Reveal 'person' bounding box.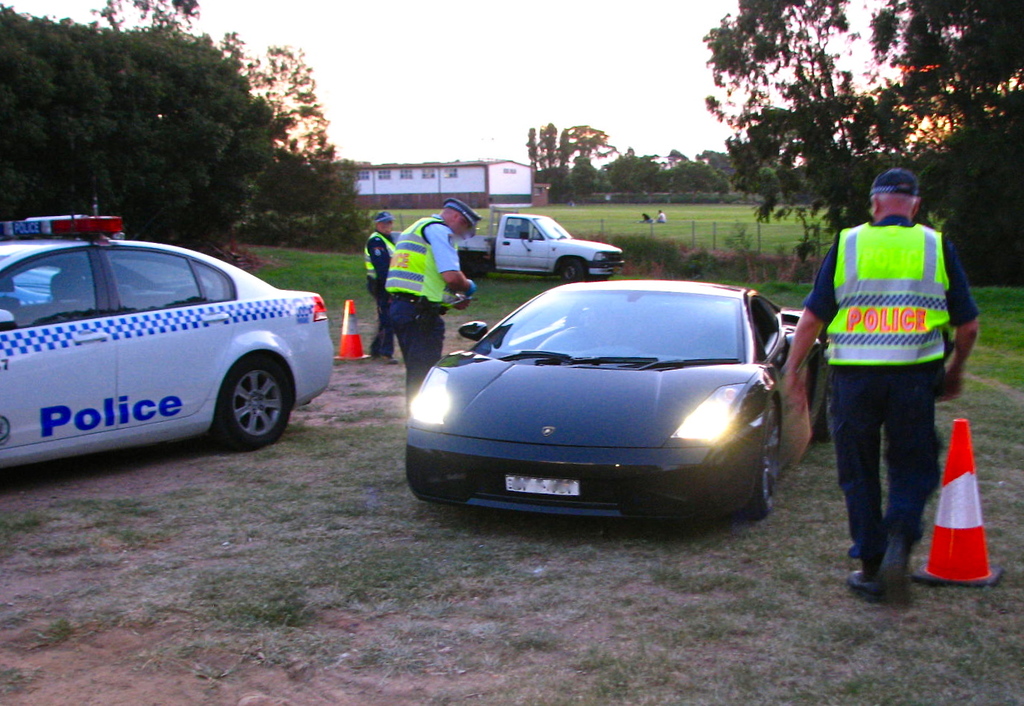
Revealed: {"x1": 359, "y1": 206, "x2": 399, "y2": 364}.
